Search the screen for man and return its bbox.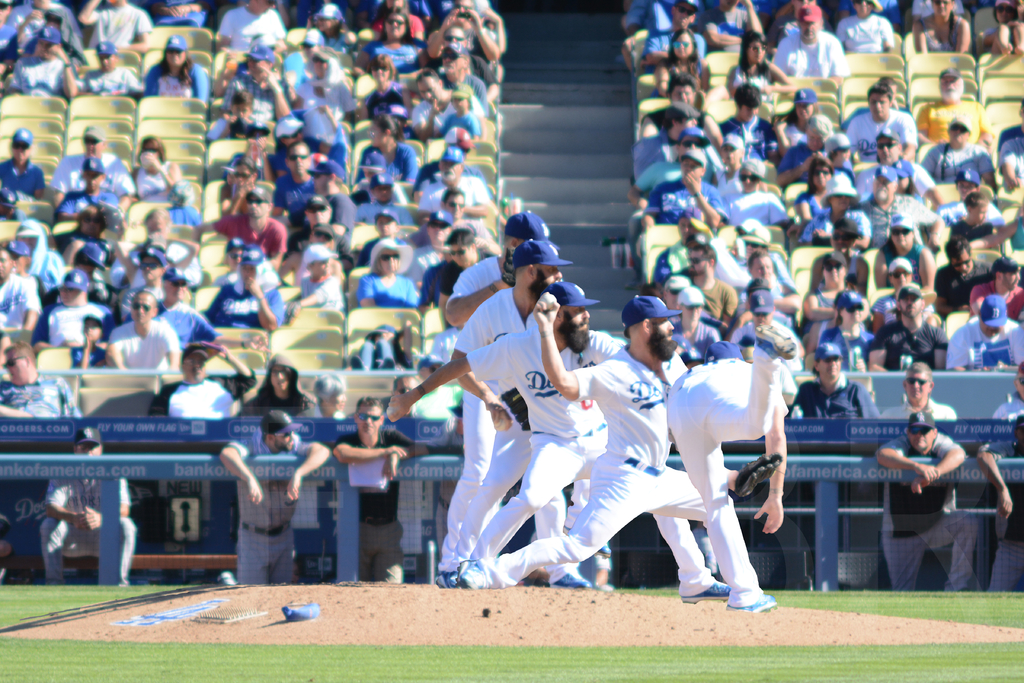
Found: bbox(796, 339, 881, 419).
